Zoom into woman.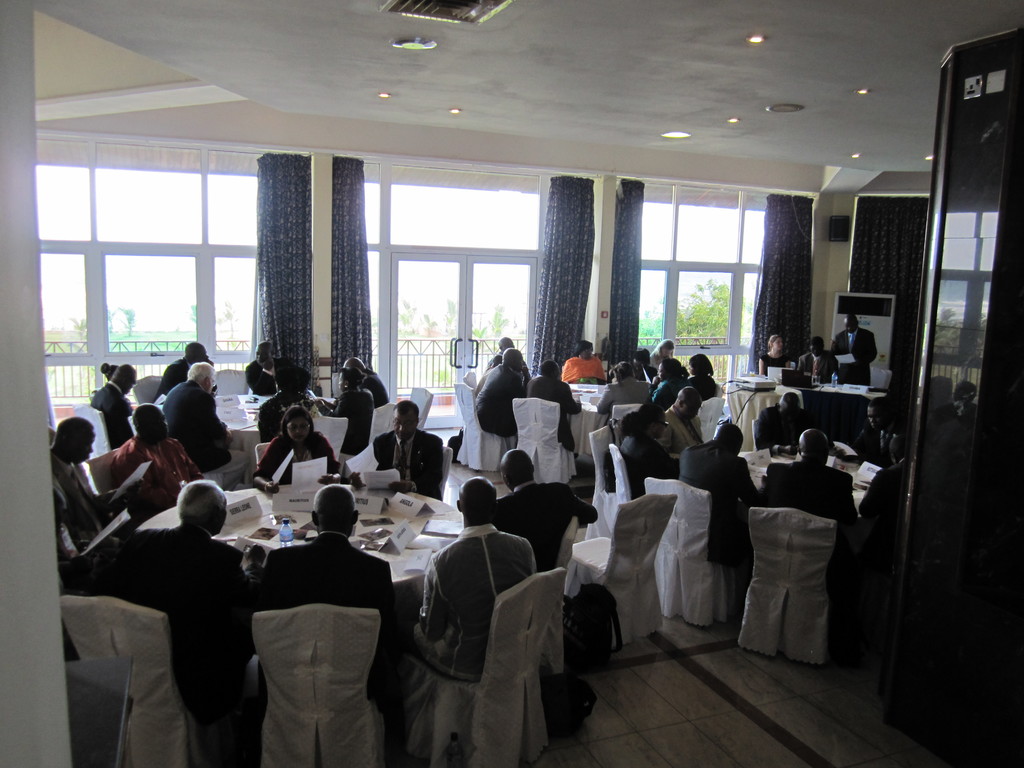
Zoom target: 650 356 687 405.
